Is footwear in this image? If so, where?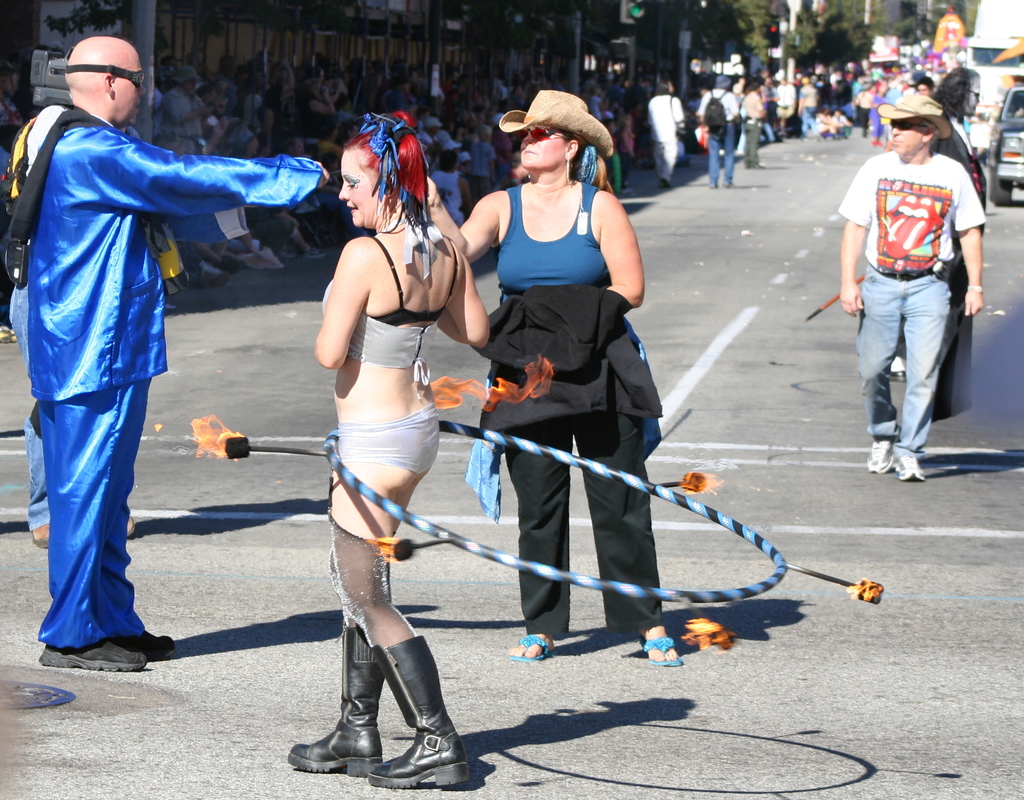
Yes, at (x1=888, y1=445, x2=927, y2=482).
